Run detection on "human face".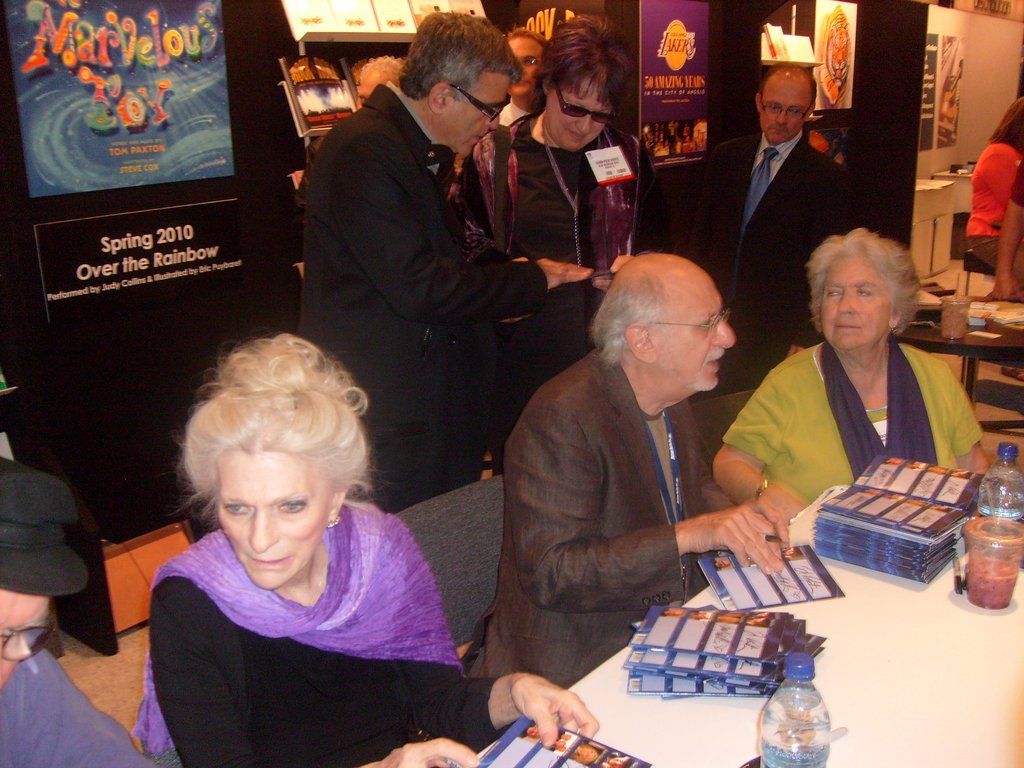
Result: detection(653, 265, 738, 395).
